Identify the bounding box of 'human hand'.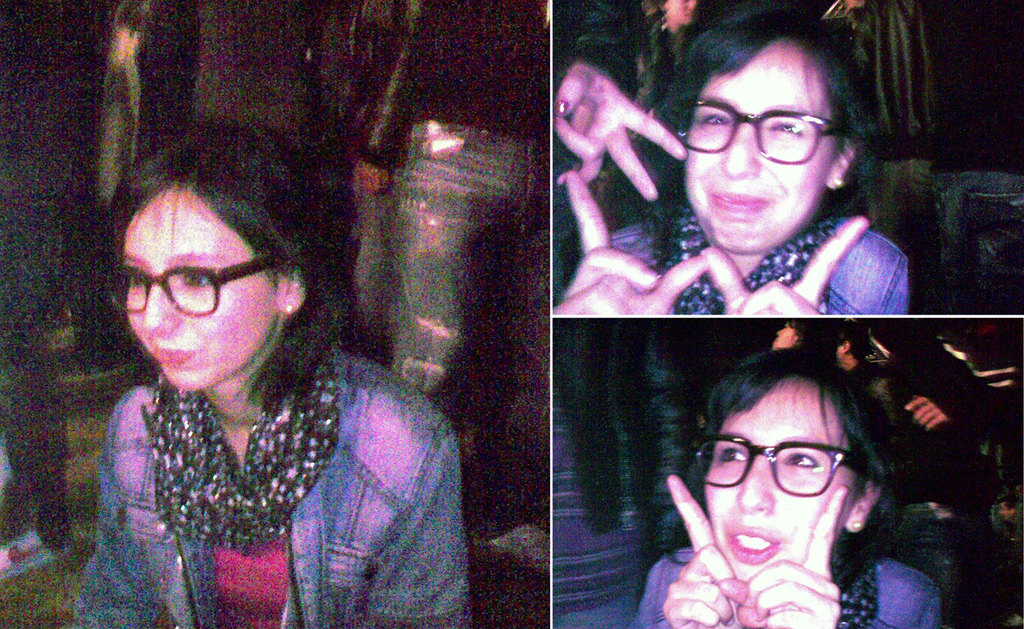
(700,215,870,316).
